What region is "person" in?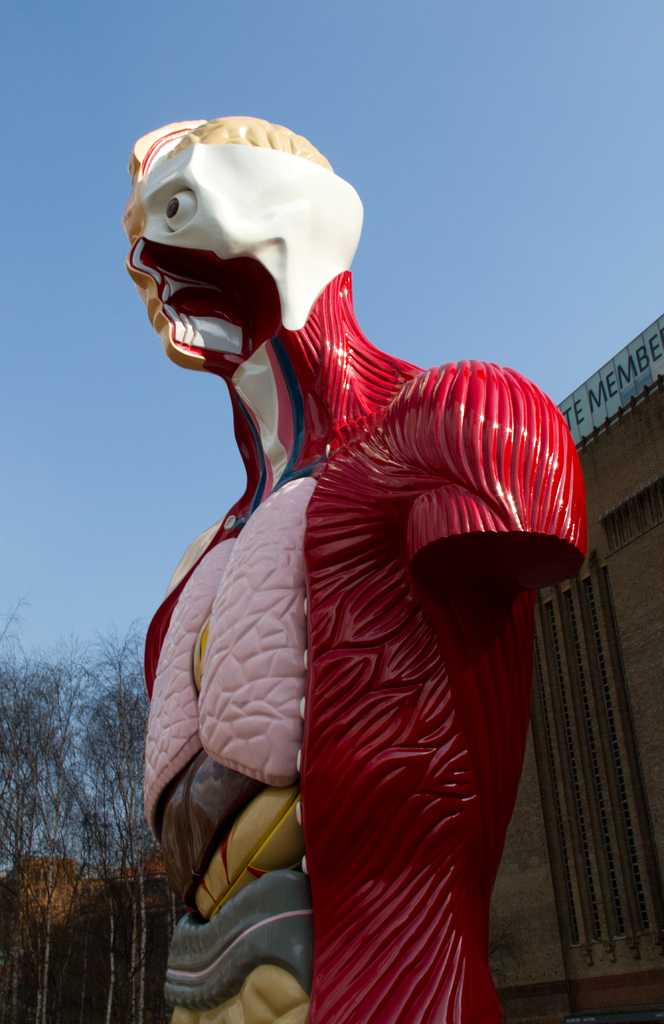
left=121, top=115, right=588, bottom=1023.
